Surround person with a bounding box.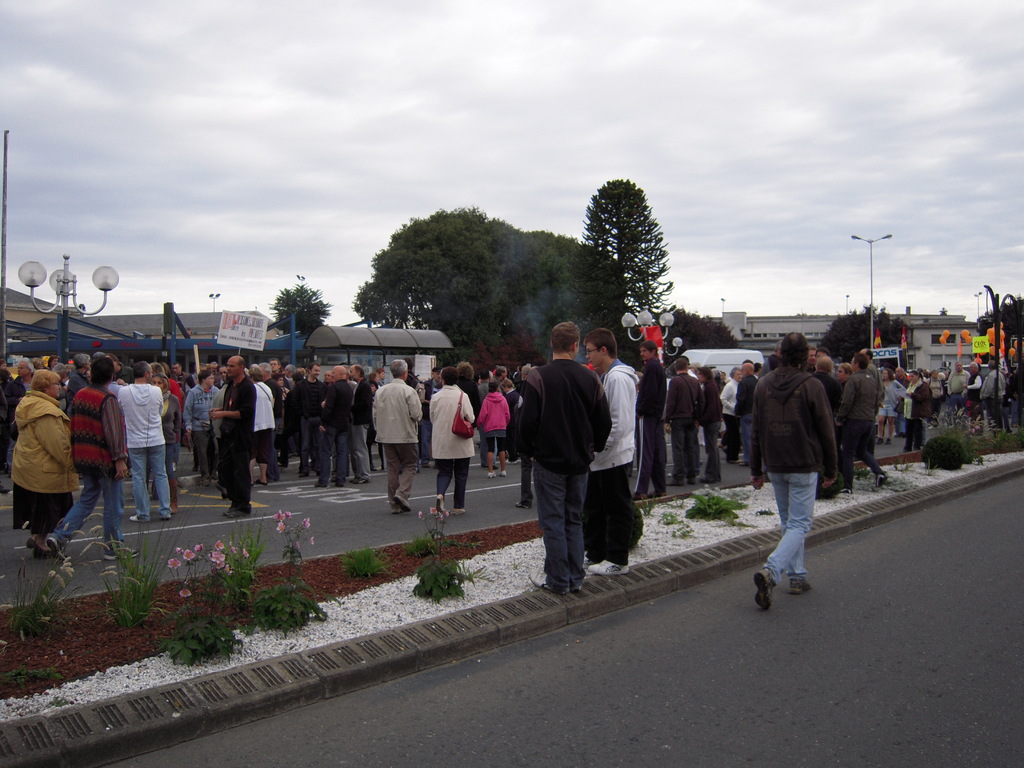
x1=111, y1=362, x2=170, y2=520.
